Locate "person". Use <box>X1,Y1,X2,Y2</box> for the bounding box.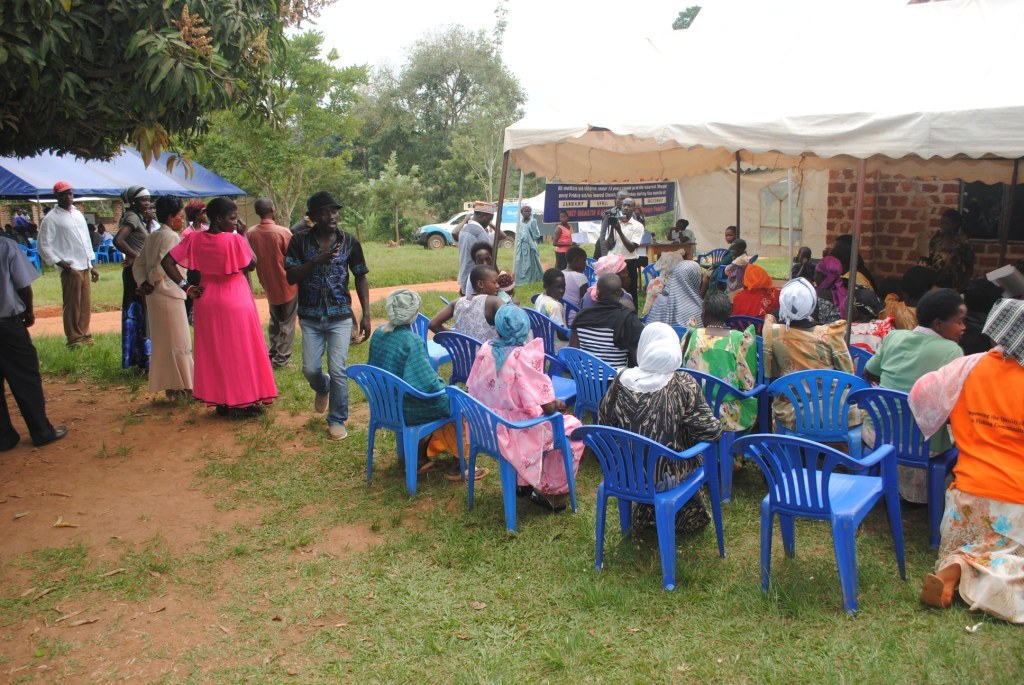
<box>723,223,739,242</box>.
